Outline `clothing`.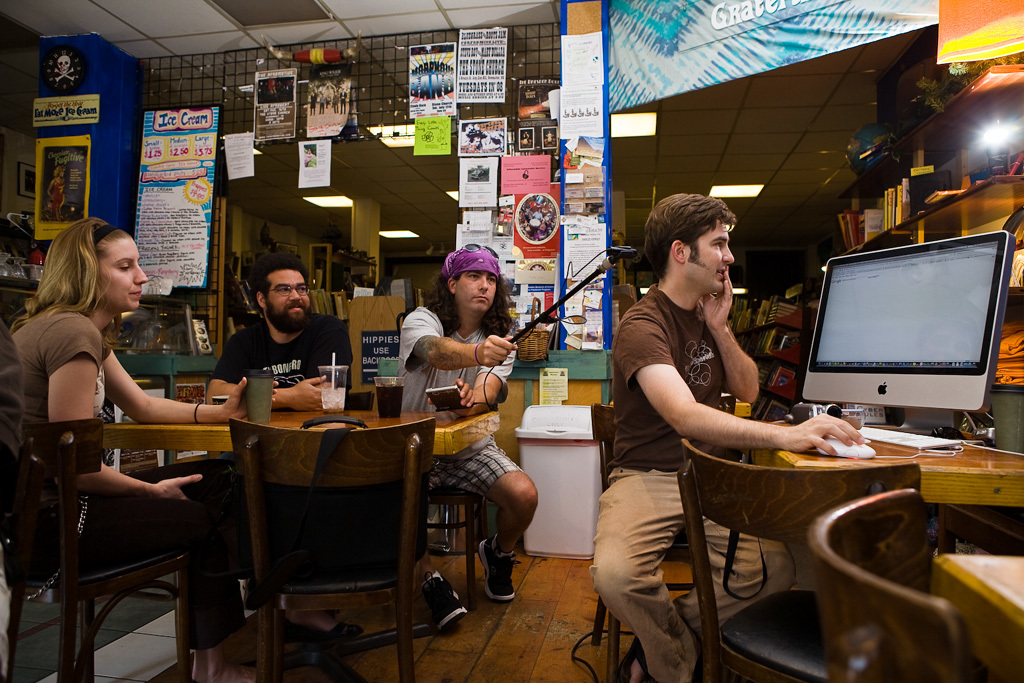
Outline: rect(207, 312, 352, 399).
